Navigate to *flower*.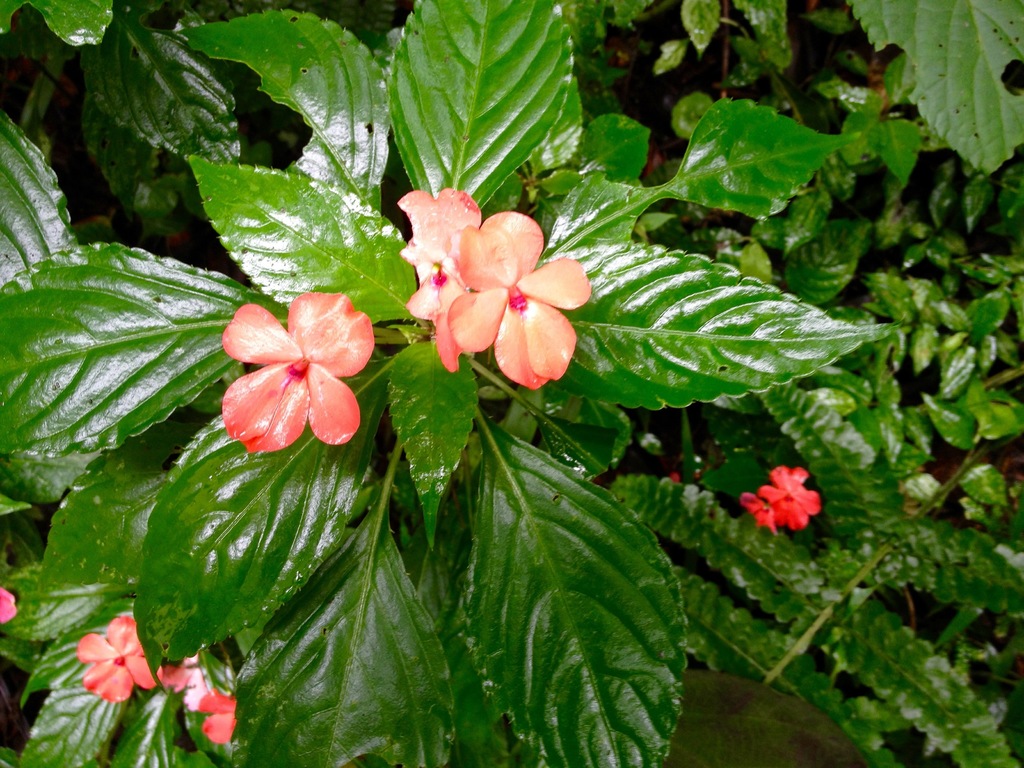
Navigation target: Rect(223, 292, 372, 452).
